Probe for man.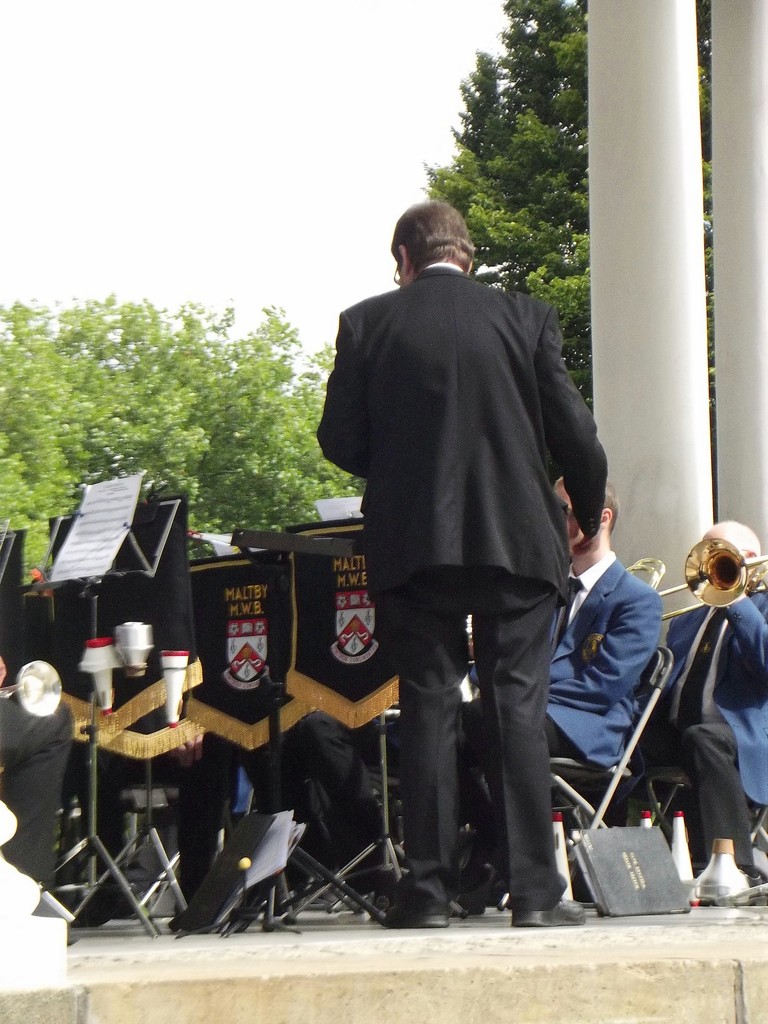
Probe result: [487, 470, 664, 892].
